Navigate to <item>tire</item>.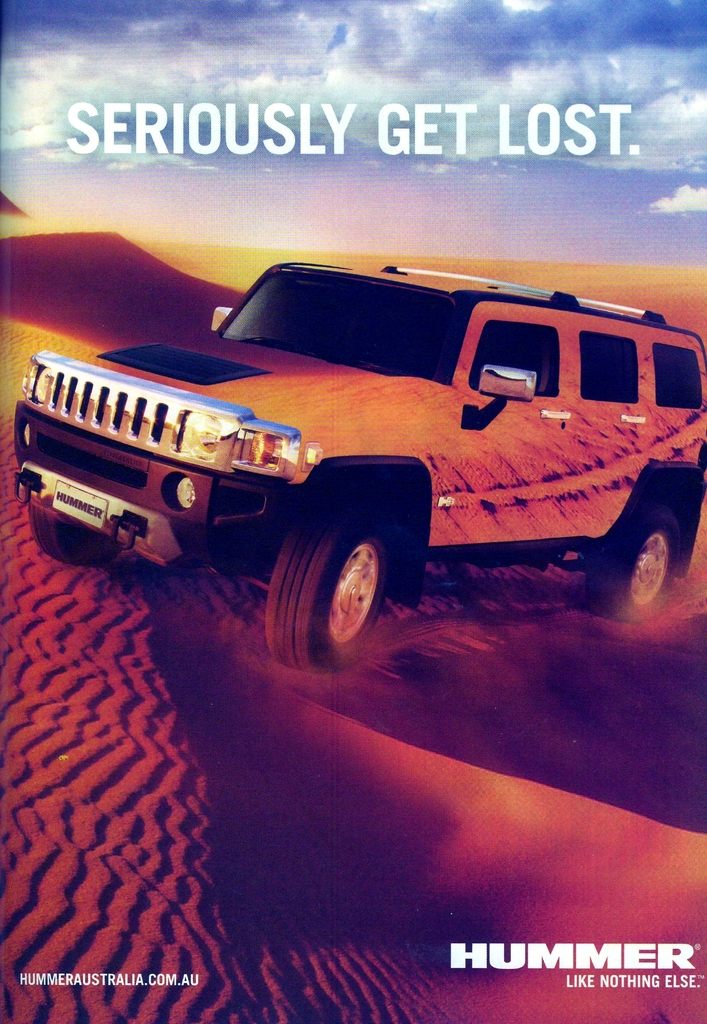
Navigation target: (266, 503, 385, 682).
